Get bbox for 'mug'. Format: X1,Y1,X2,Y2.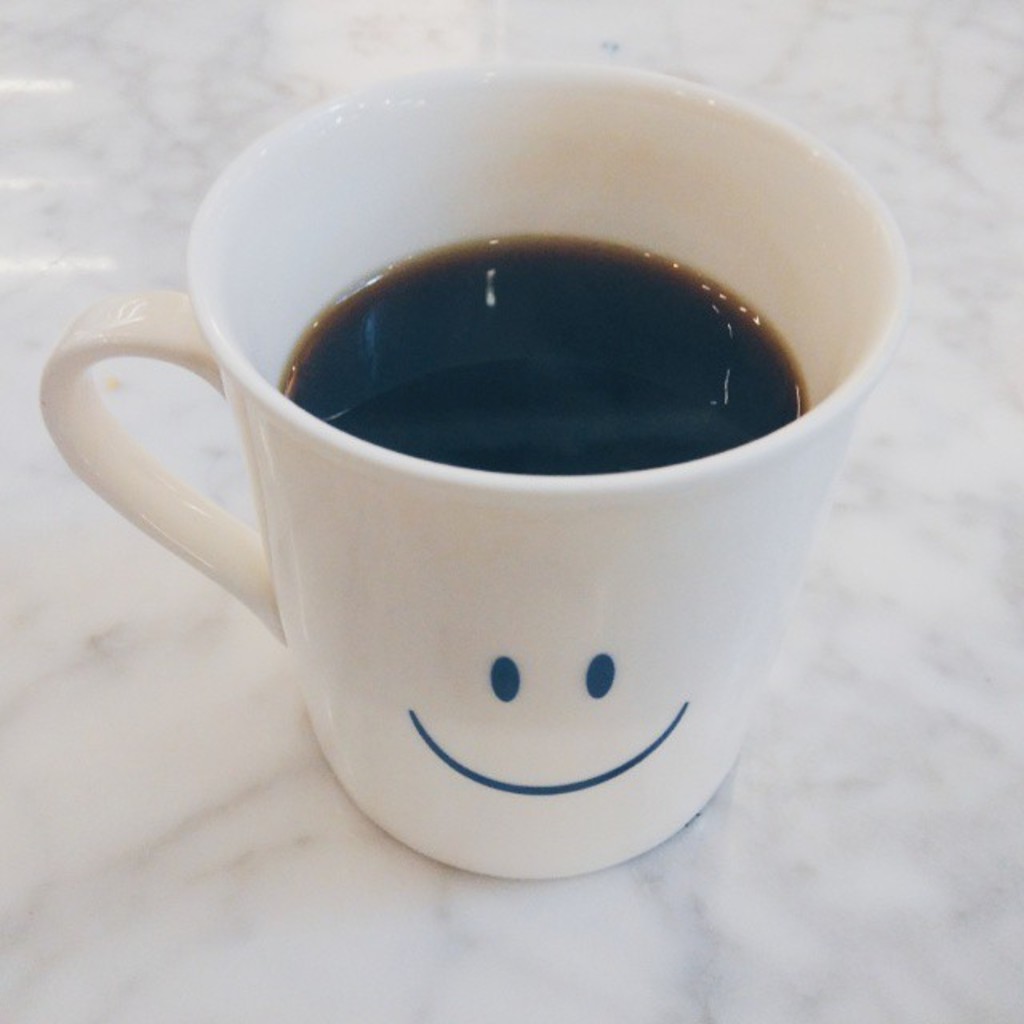
43,58,904,880.
